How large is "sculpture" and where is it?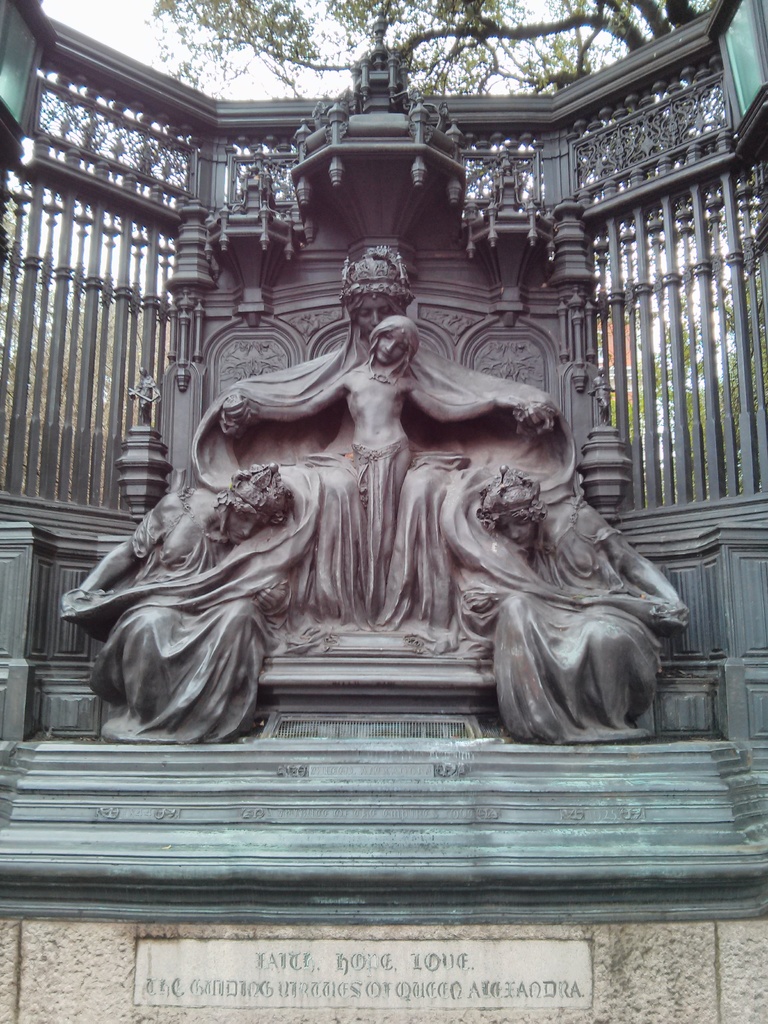
Bounding box: BBox(59, 276, 637, 752).
